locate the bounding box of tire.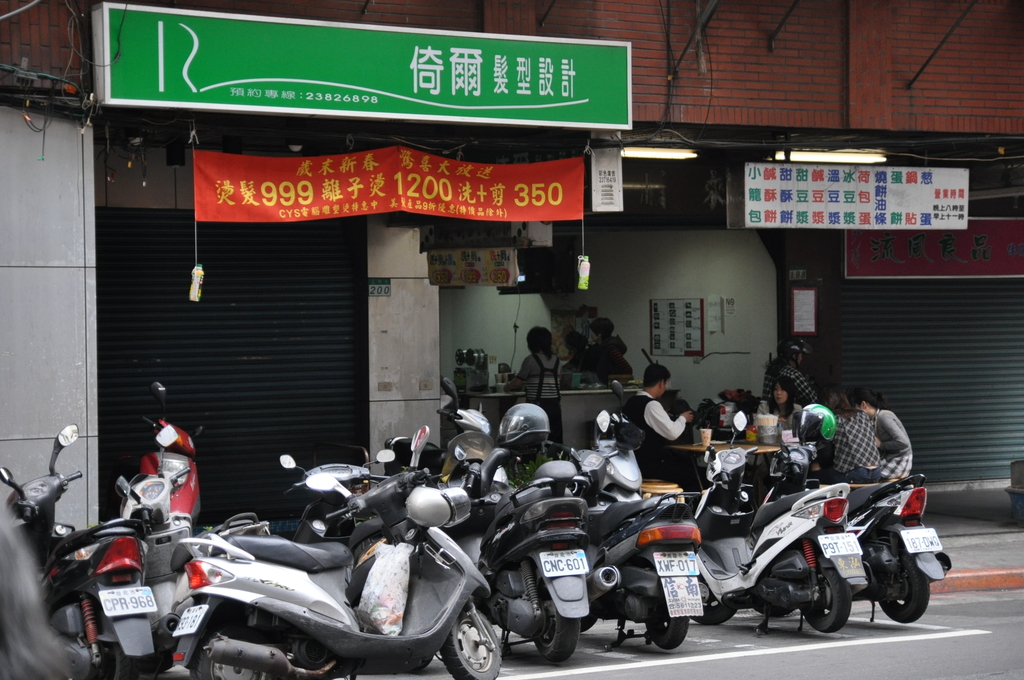
Bounding box: 691, 578, 735, 626.
